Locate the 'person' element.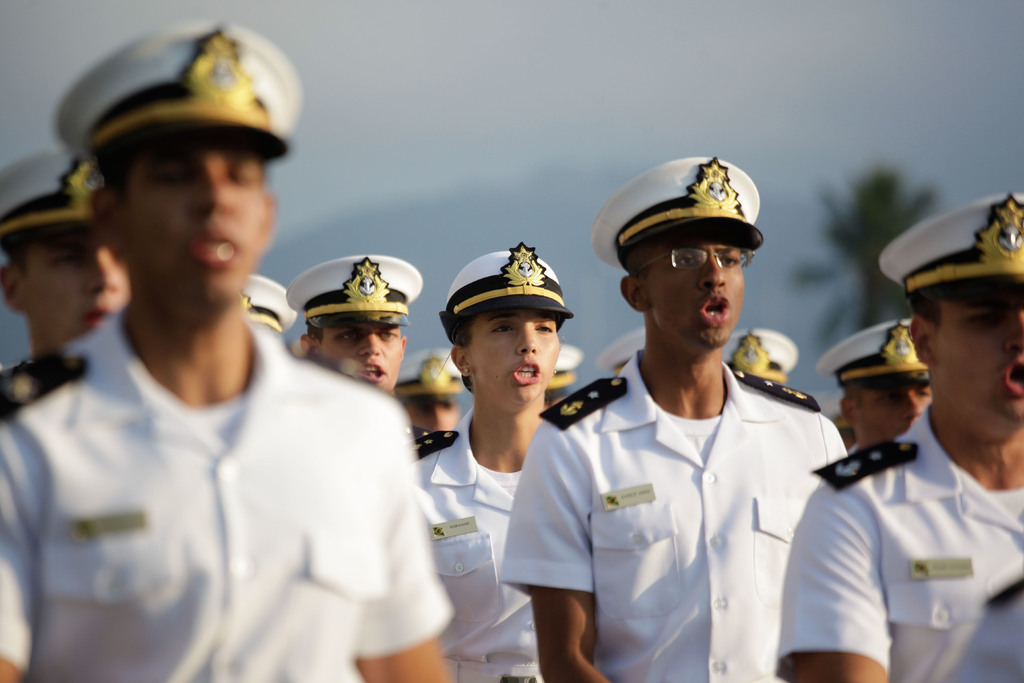
Element bbox: detection(412, 244, 570, 682).
